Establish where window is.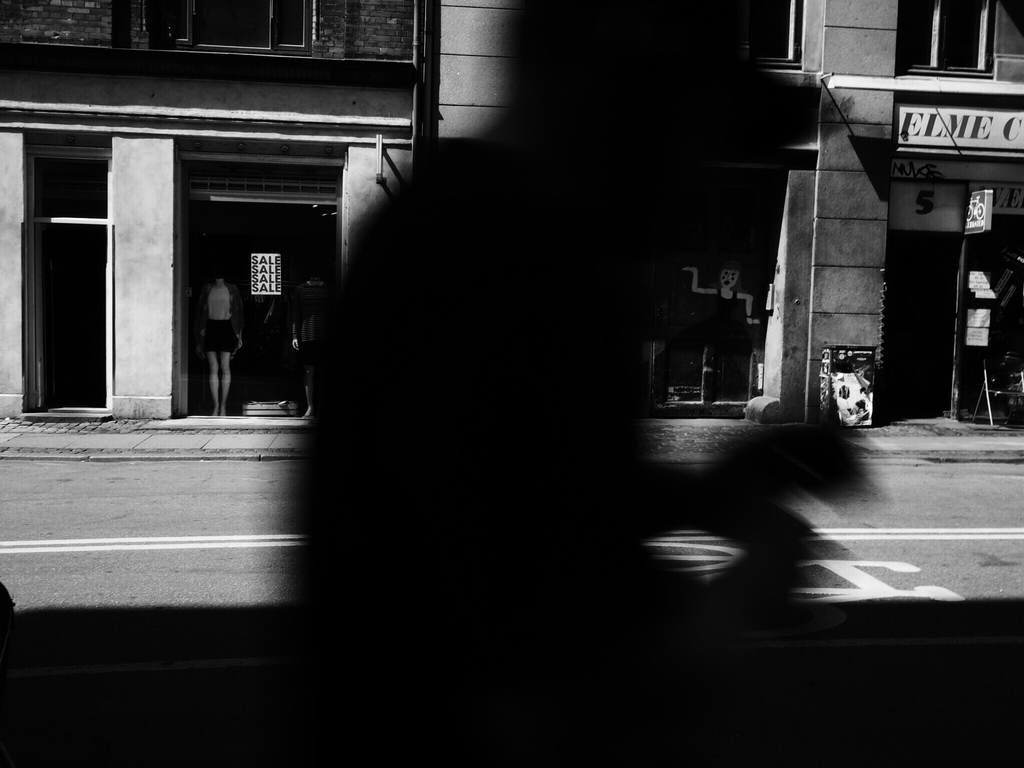
Established at (left=150, top=0, right=309, bottom=54).
